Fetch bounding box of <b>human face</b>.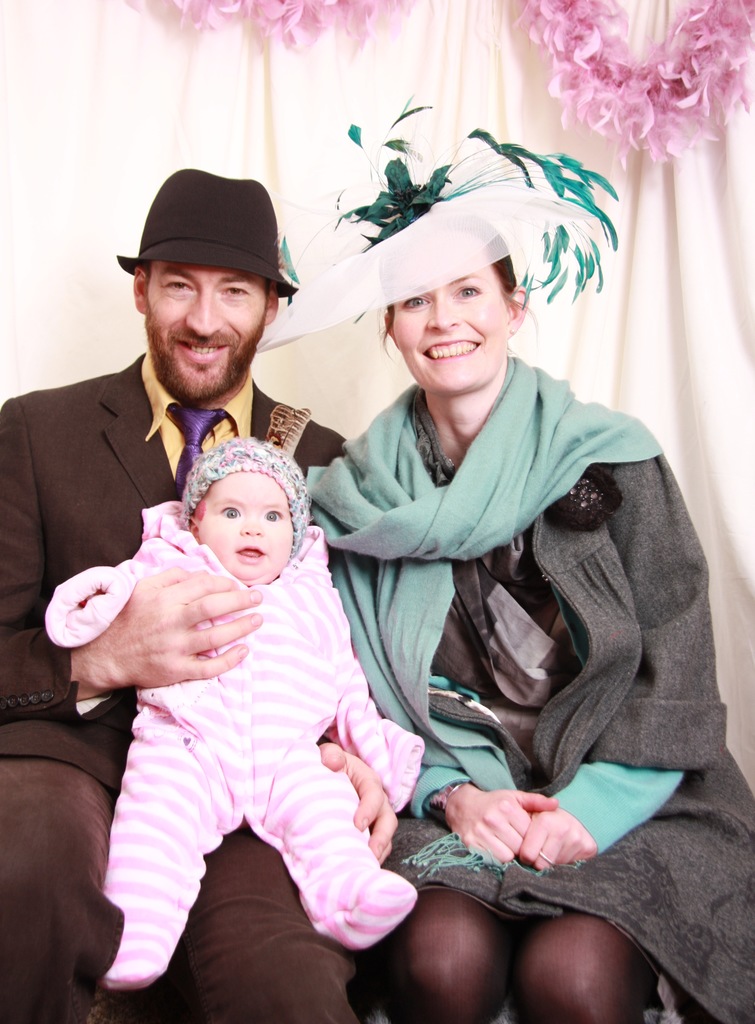
Bbox: [195, 473, 297, 585].
